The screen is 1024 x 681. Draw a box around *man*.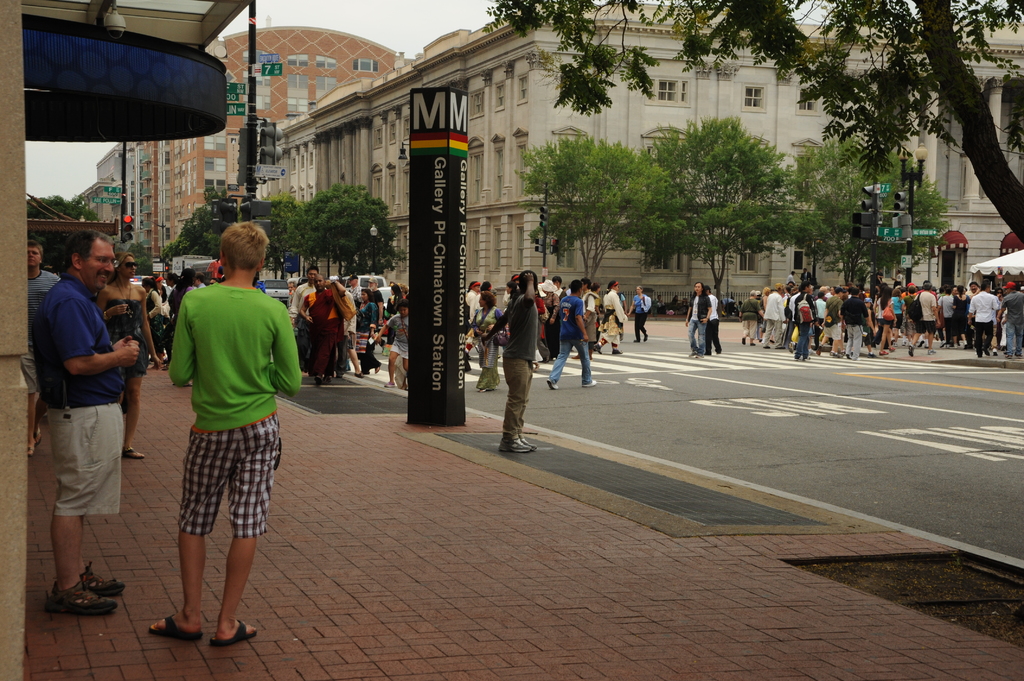
x1=788, y1=278, x2=820, y2=364.
